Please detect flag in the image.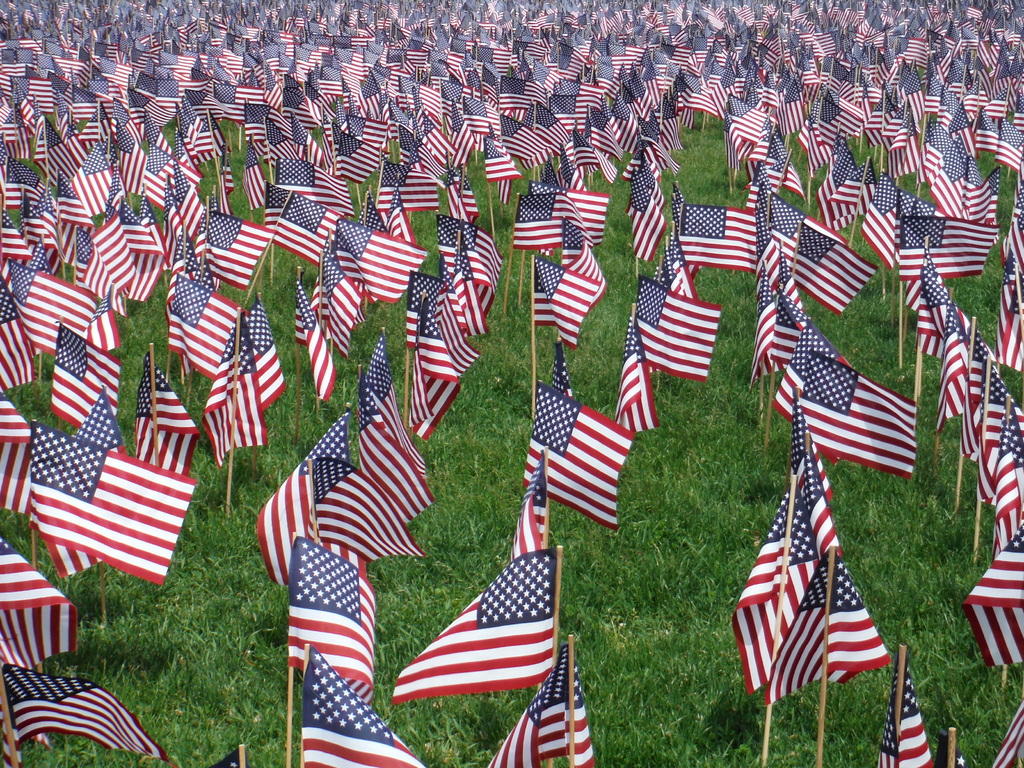
select_region(278, 193, 339, 264).
